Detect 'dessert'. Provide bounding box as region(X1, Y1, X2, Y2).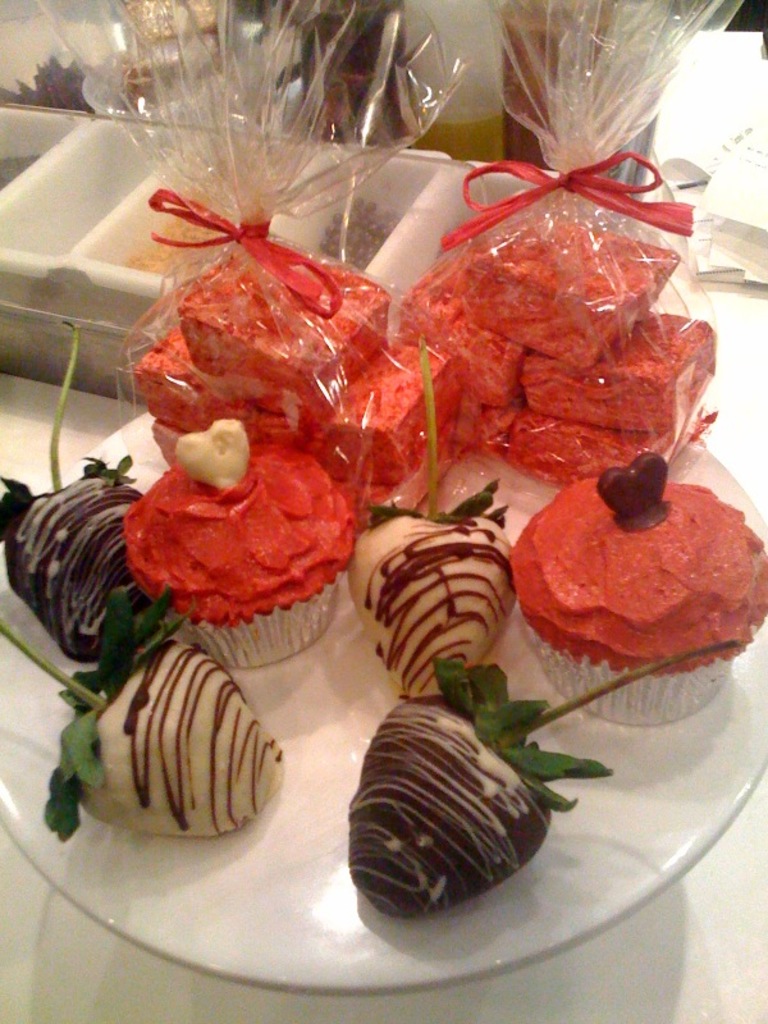
region(356, 504, 507, 691).
